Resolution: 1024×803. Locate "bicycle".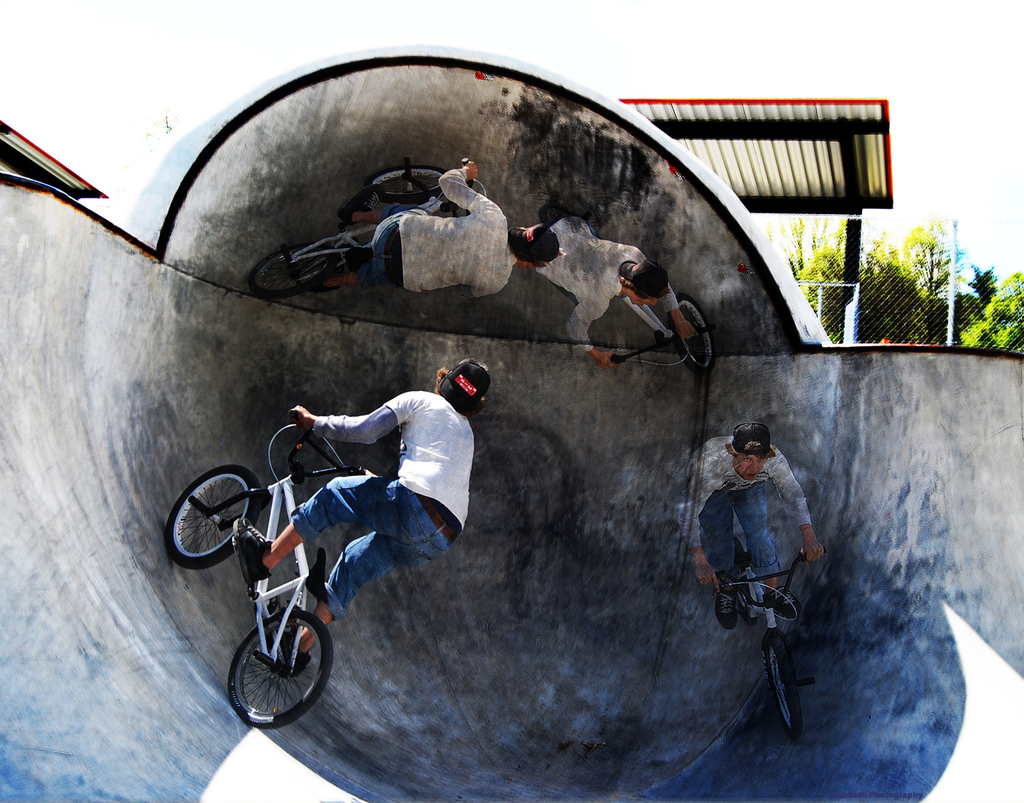
detection(698, 539, 801, 749).
